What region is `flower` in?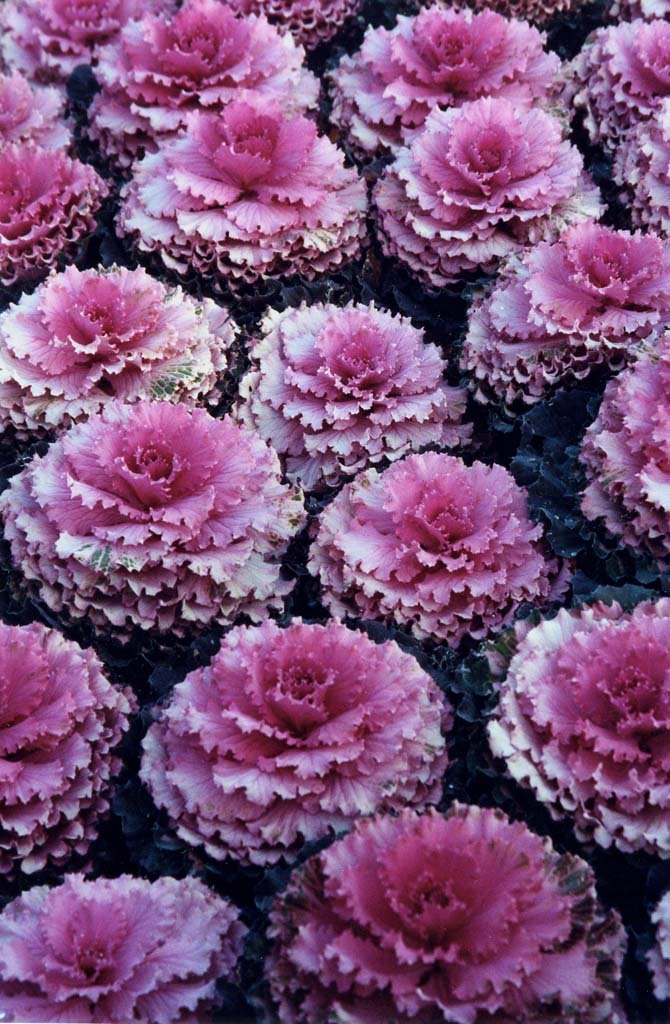
3,867,253,1011.
